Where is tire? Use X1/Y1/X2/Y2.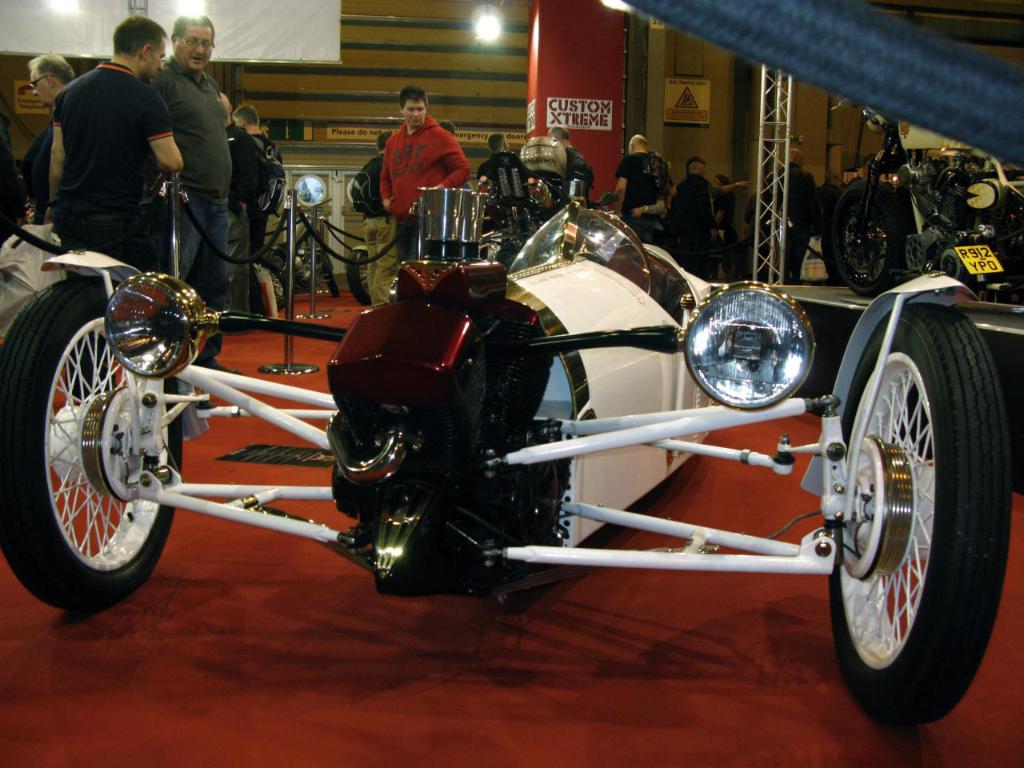
938/250/964/282.
